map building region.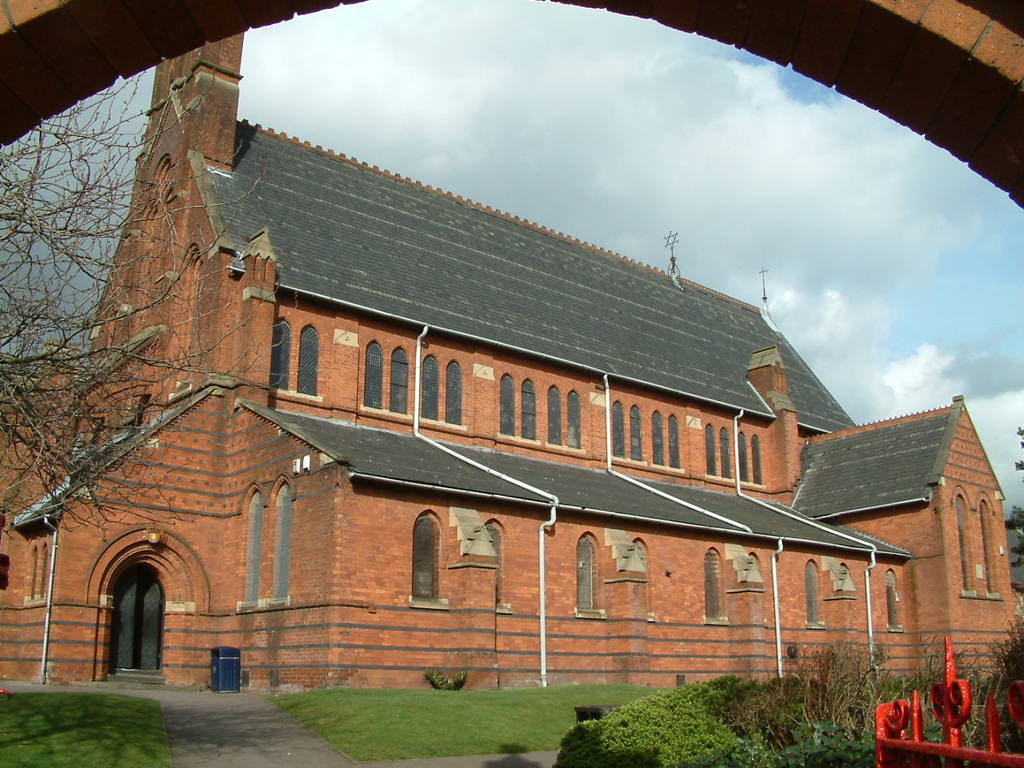
Mapped to (x1=0, y1=30, x2=1022, y2=694).
